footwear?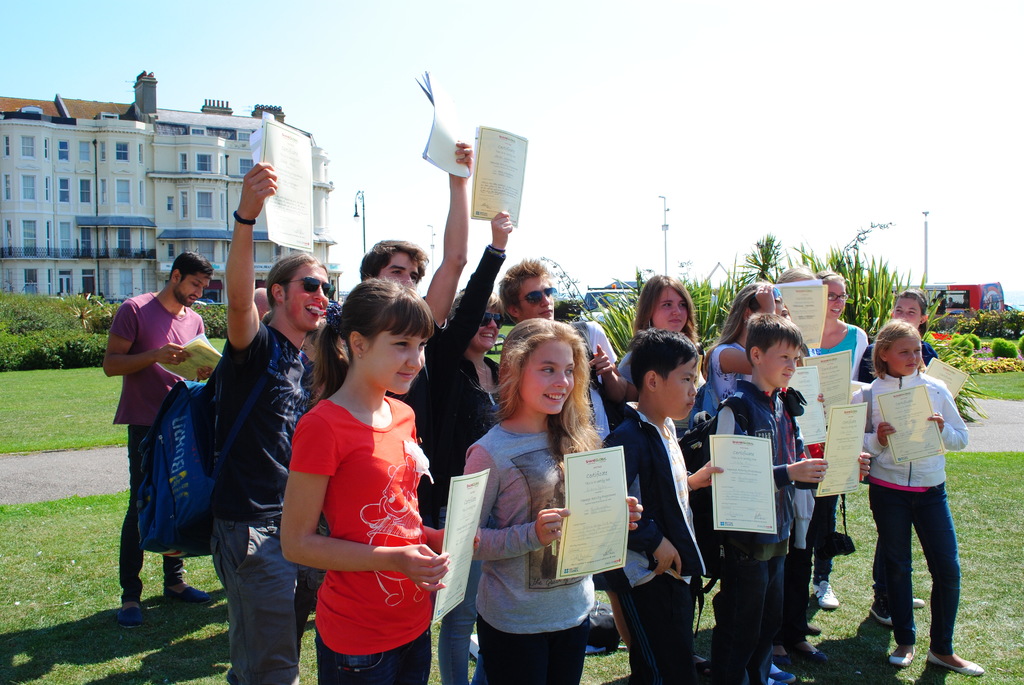
813,579,840,607
